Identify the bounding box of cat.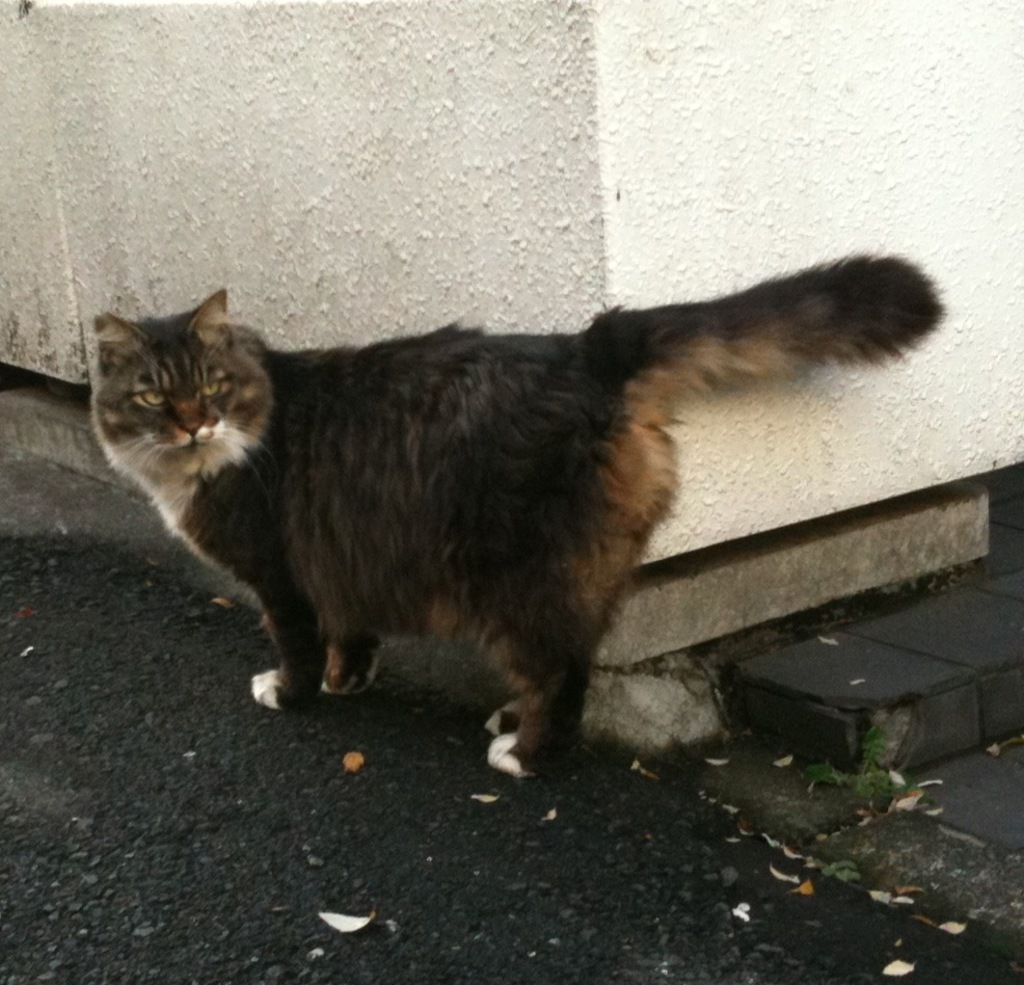
{"left": 91, "top": 251, "right": 950, "bottom": 780}.
